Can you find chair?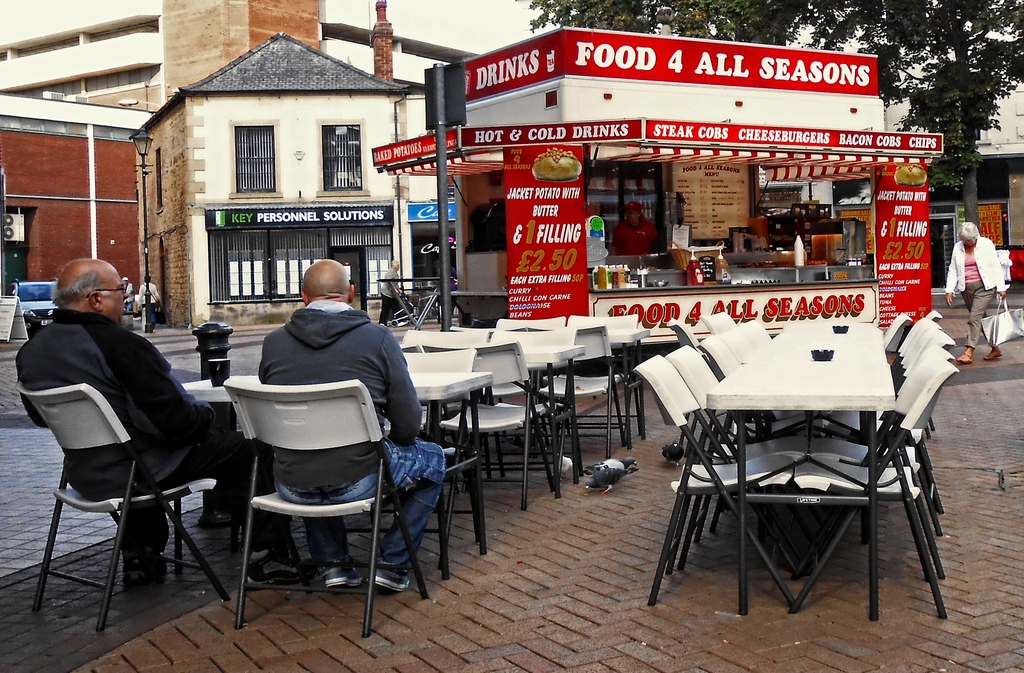
Yes, bounding box: <box>26,334,223,632</box>.
